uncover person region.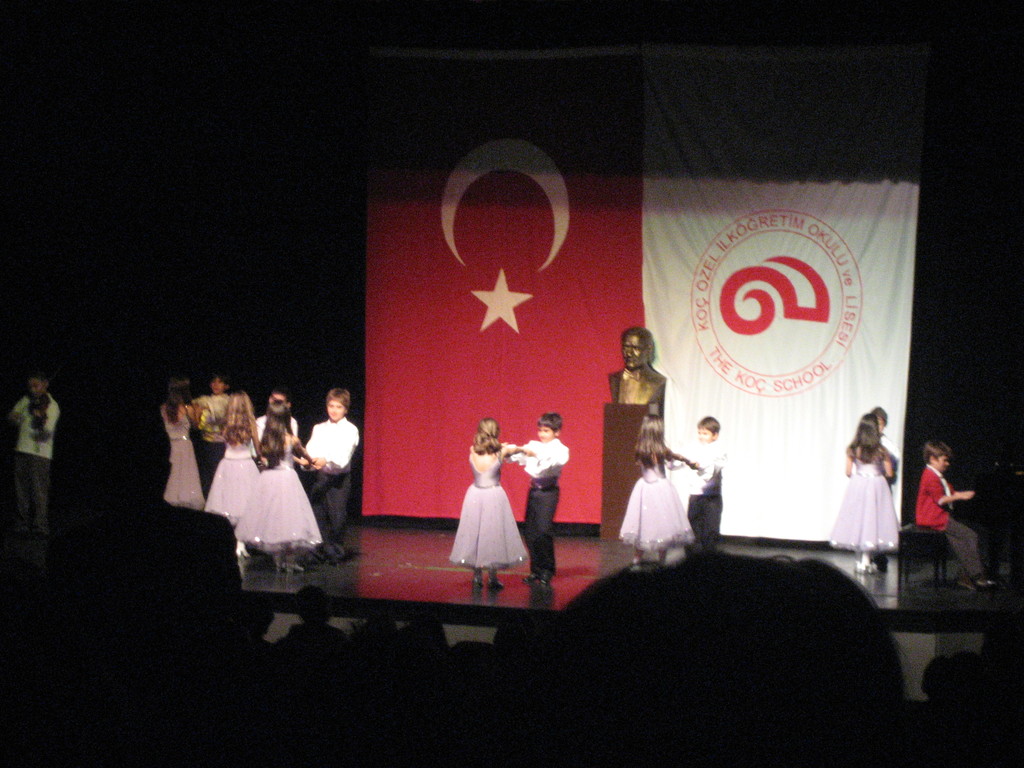
Uncovered: (left=232, top=399, right=320, bottom=573).
